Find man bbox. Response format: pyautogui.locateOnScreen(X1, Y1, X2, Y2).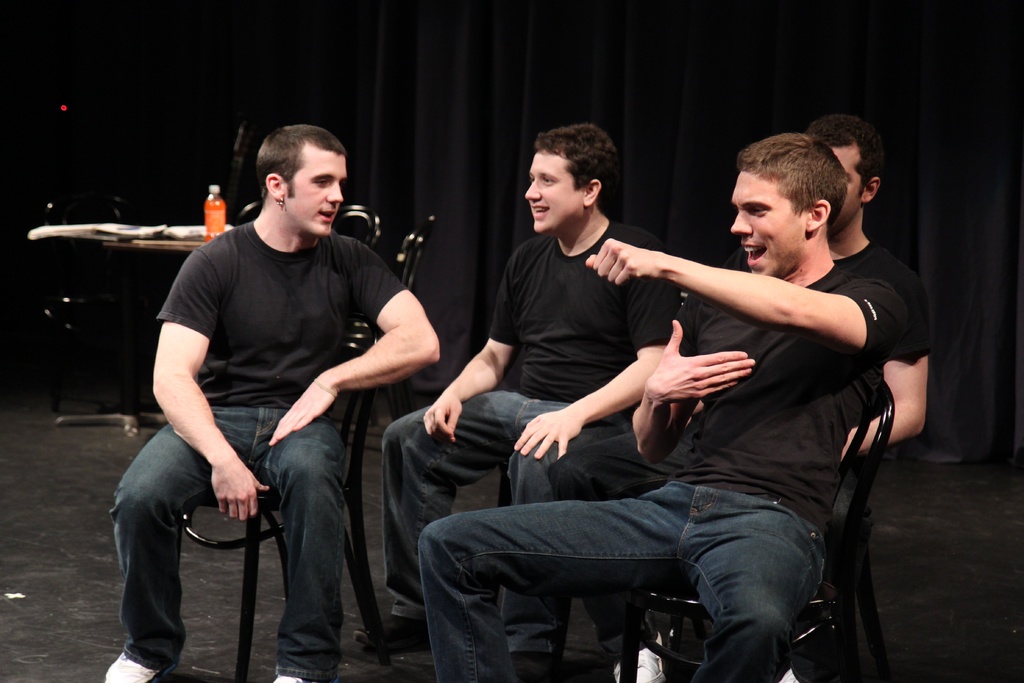
pyautogui.locateOnScreen(415, 134, 909, 682).
